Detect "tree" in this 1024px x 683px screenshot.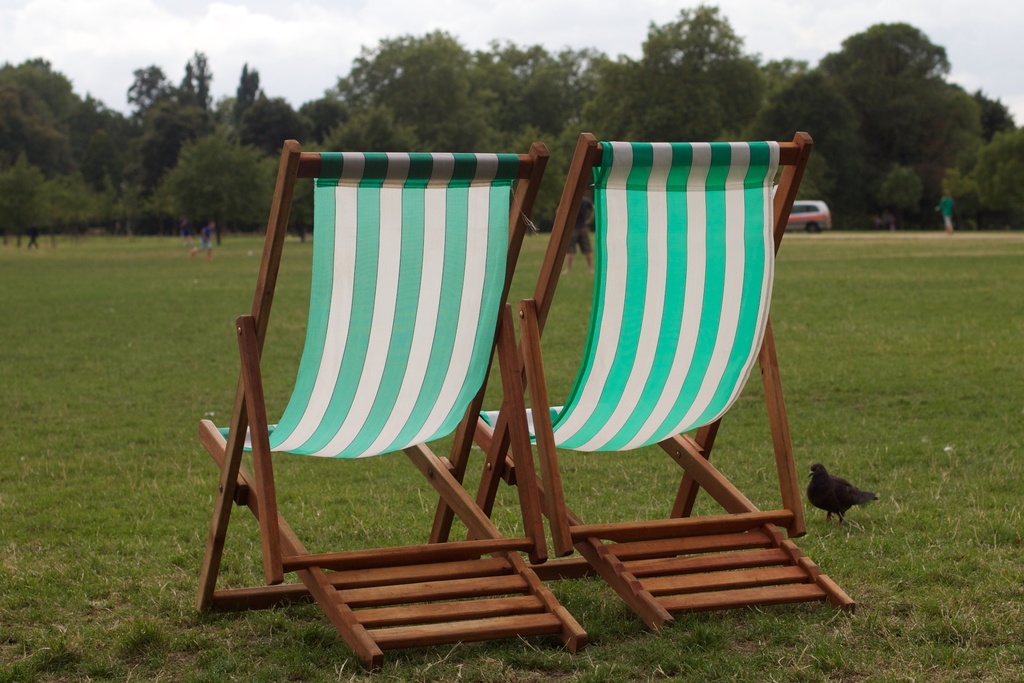
Detection: crop(119, 58, 165, 123).
